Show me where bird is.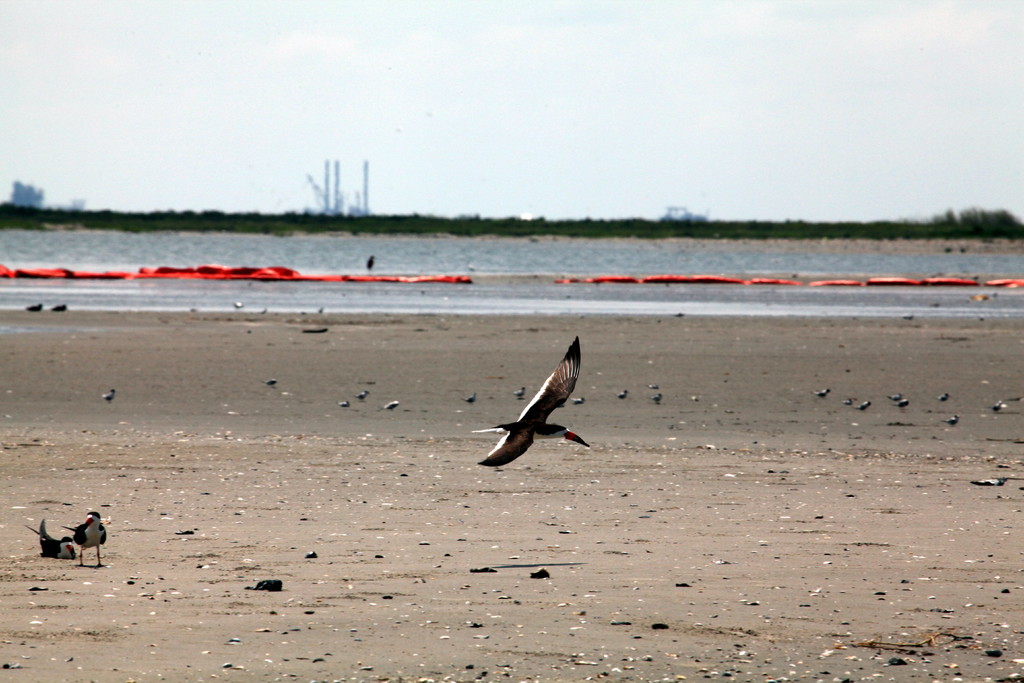
bird is at [left=888, top=391, right=908, bottom=404].
